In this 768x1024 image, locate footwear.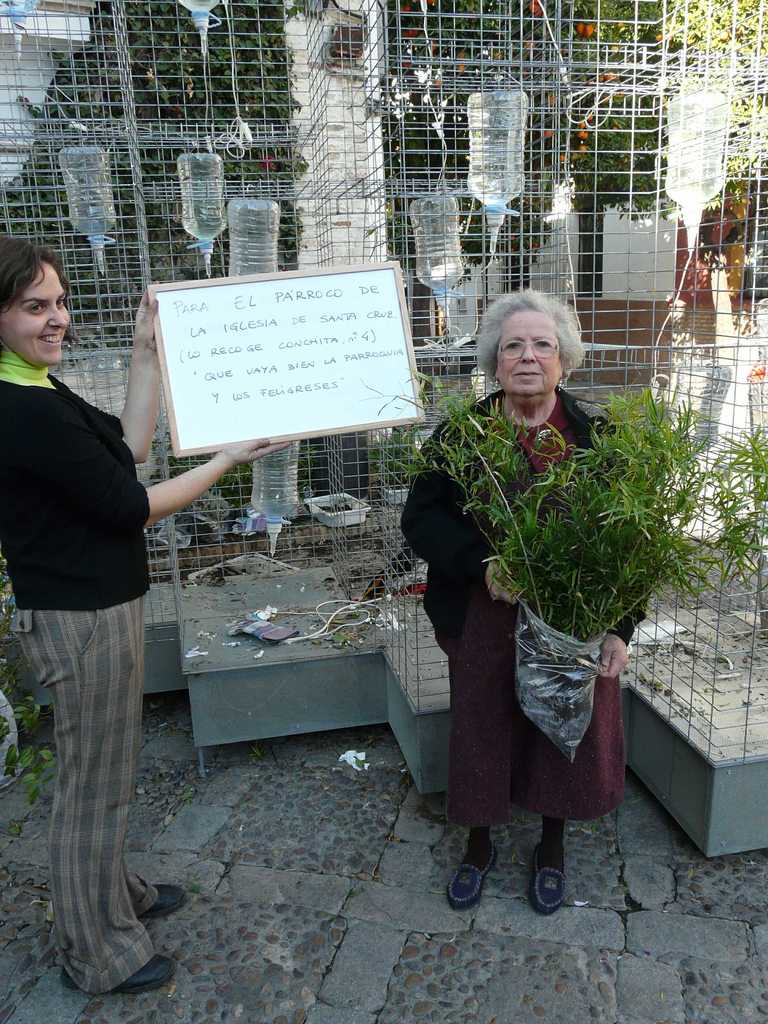
Bounding box: {"x1": 140, "y1": 877, "x2": 182, "y2": 922}.
